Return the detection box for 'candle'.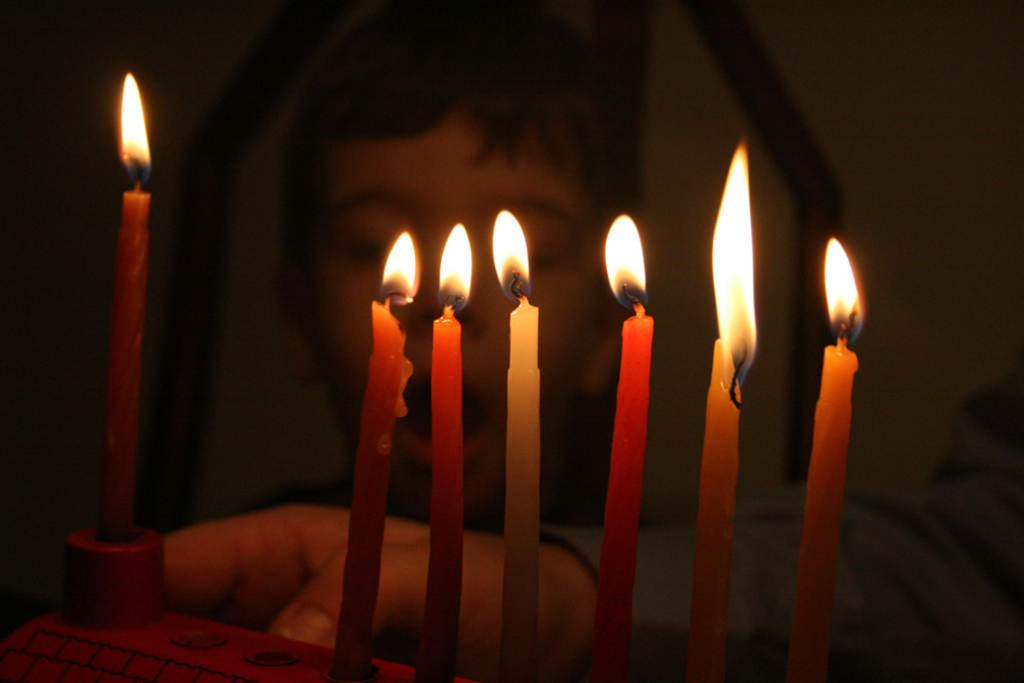
locate(99, 64, 155, 545).
